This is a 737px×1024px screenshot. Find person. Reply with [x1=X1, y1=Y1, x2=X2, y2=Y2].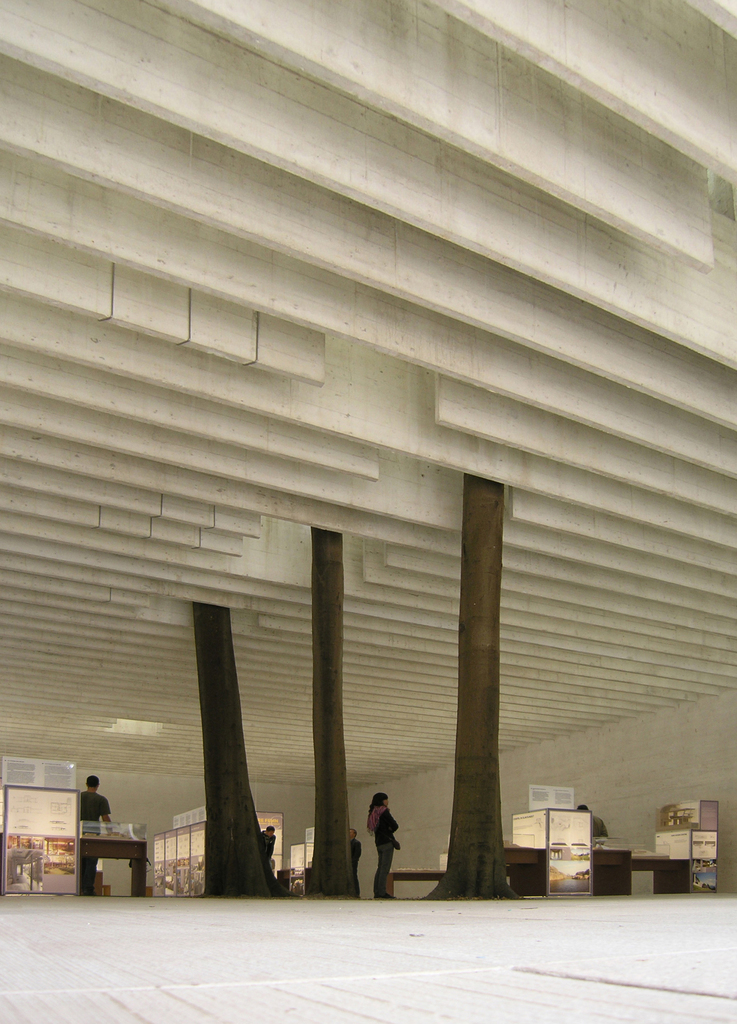
[x1=347, y1=826, x2=363, y2=898].
